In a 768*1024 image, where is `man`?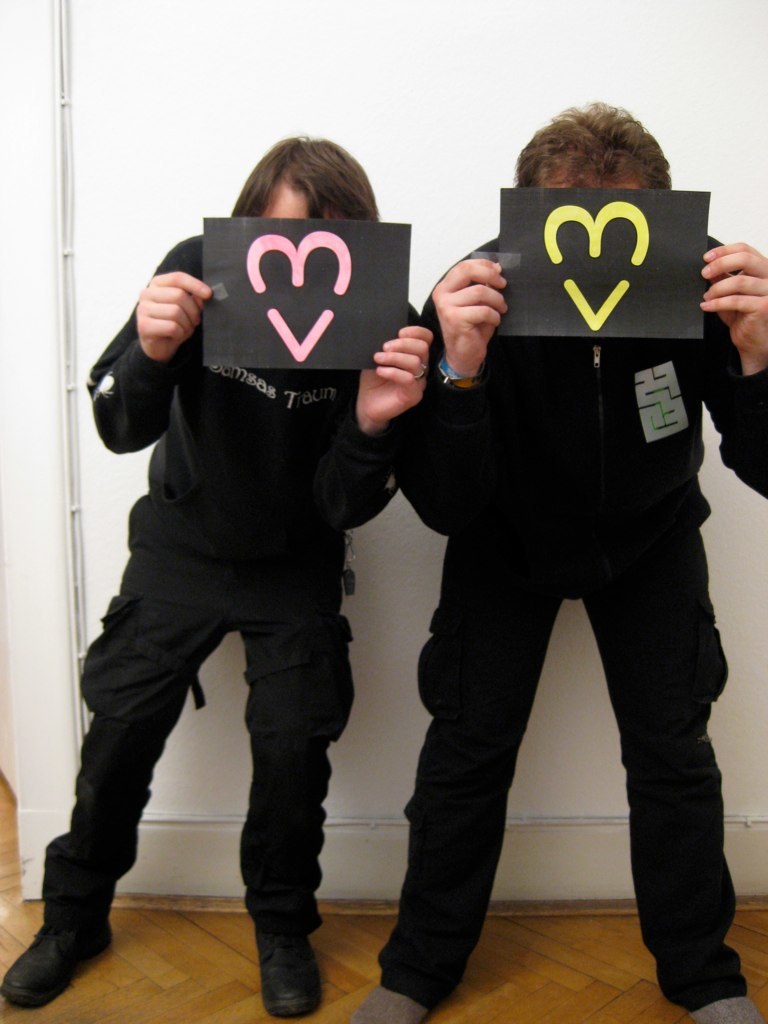
<box>35,85,461,983</box>.
